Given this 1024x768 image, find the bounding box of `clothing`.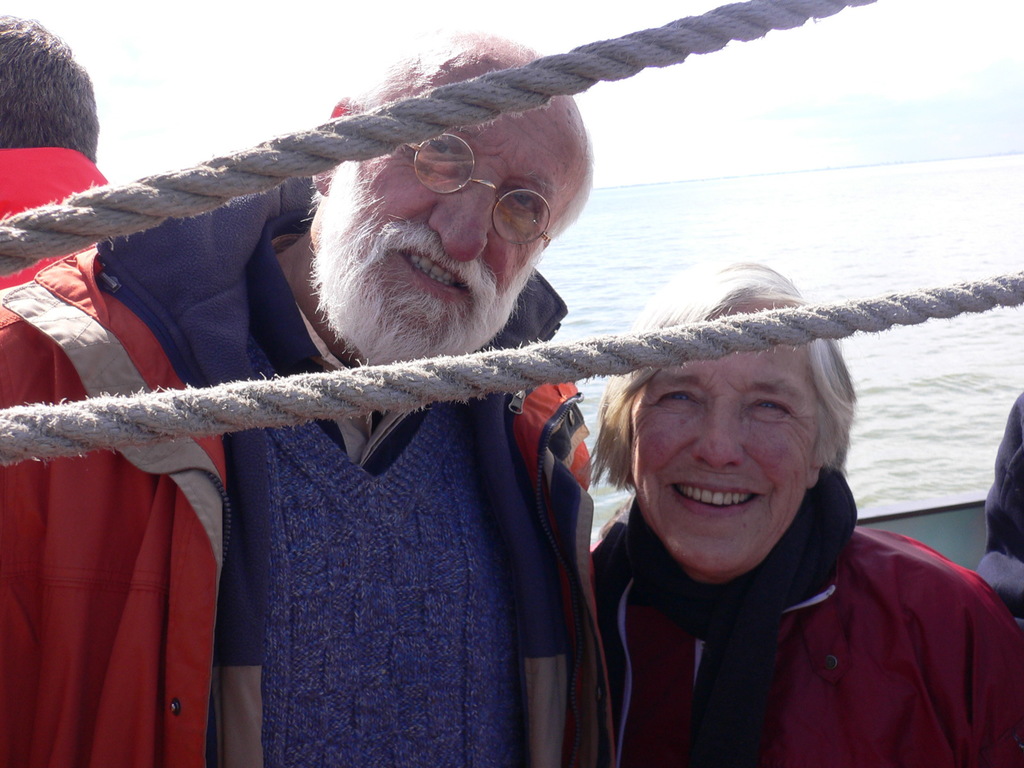
[left=589, top=467, right=1023, bottom=767].
